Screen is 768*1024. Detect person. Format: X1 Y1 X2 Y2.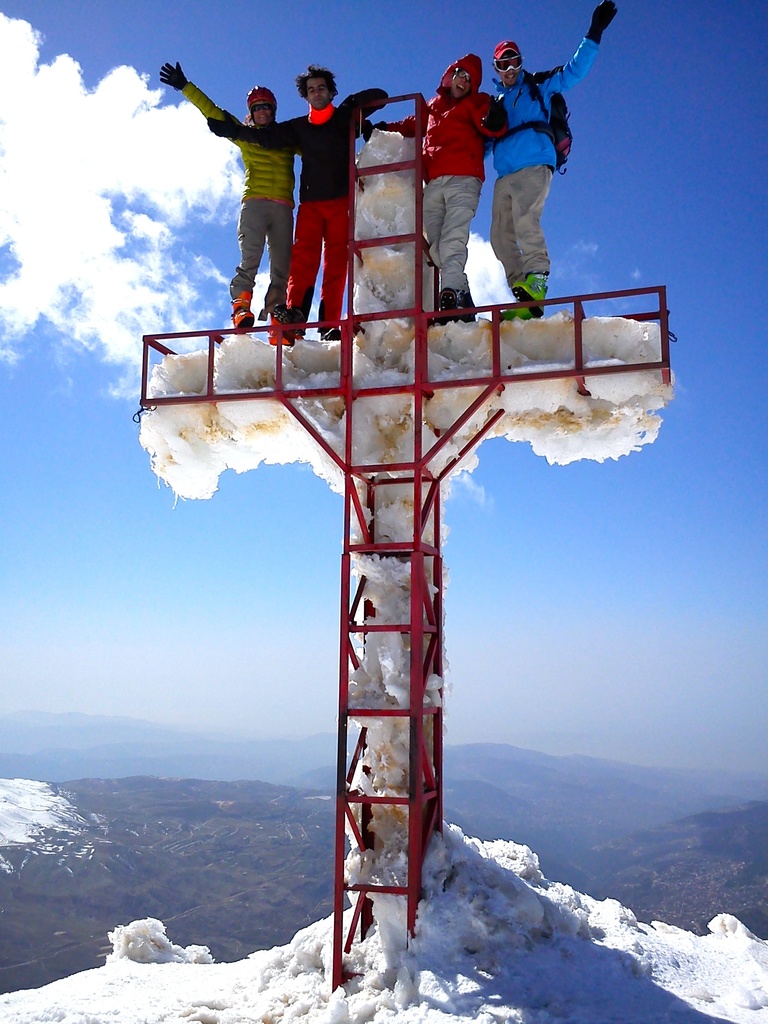
490 0 619 321.
